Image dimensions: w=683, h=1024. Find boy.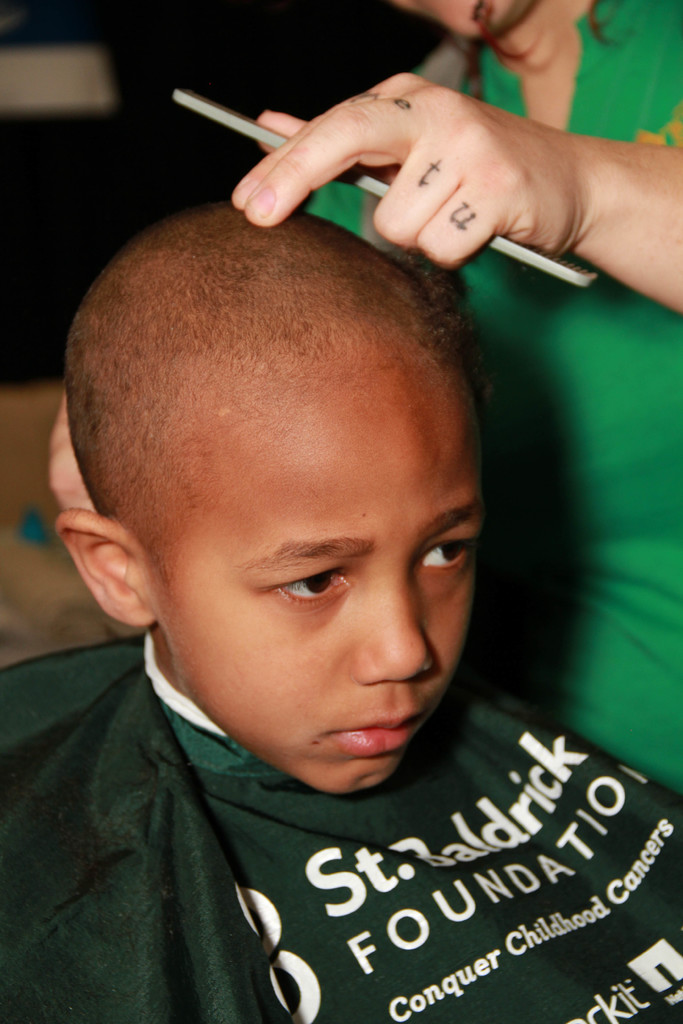
(x1=0, y1=207, x2=682, y2=1023).
